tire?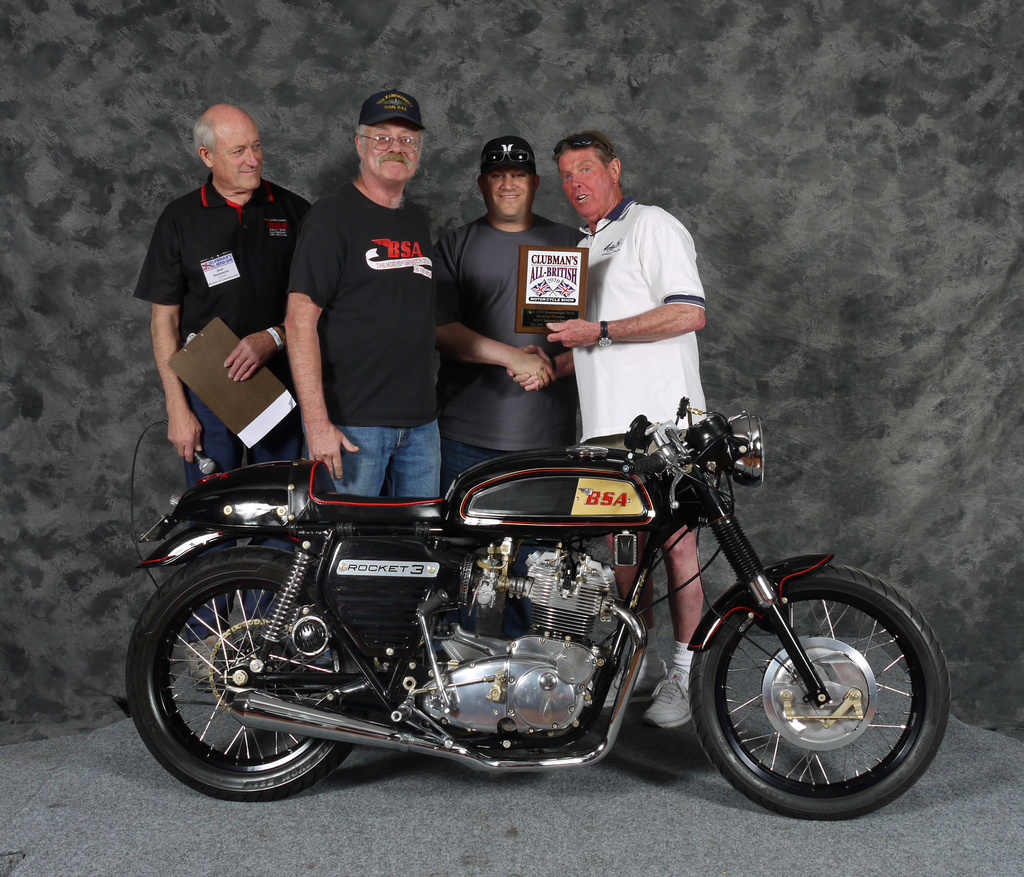
<box>120,541,385,801</box>
